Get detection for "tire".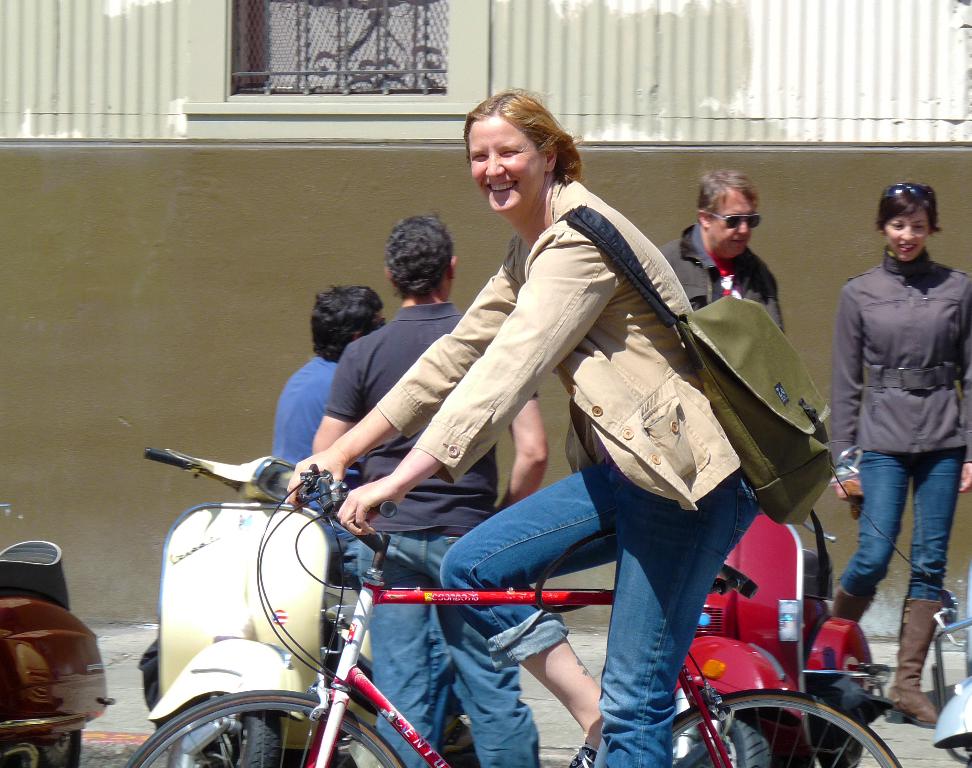
Detection: crop(128, 690, 399, 767).
